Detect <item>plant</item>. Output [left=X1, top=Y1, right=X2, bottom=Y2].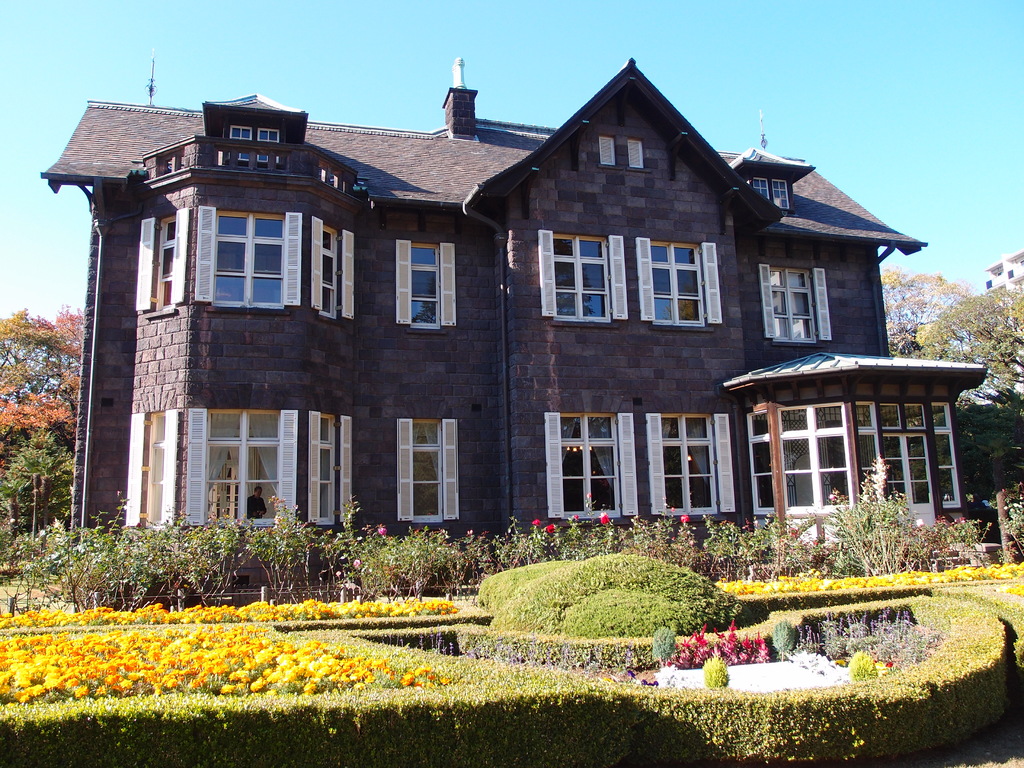
[left=771, top=619, right=800, bottom=664].
